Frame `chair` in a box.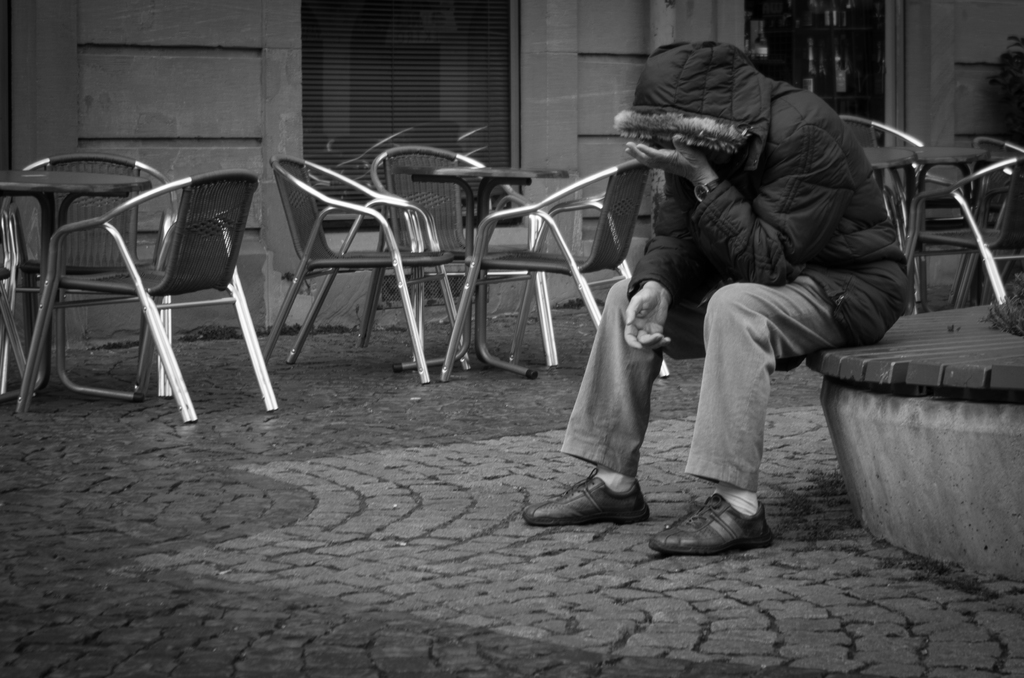
Rect(14, 164, 280, 426).
